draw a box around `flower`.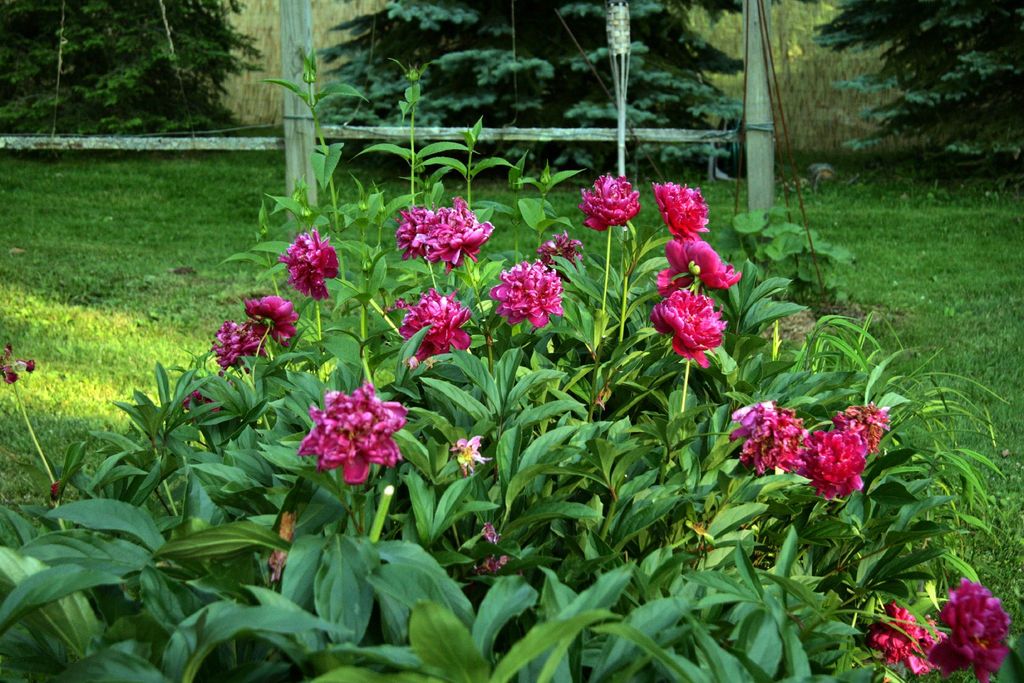
[x1=246, y1=290, x2=299, y2=337].
